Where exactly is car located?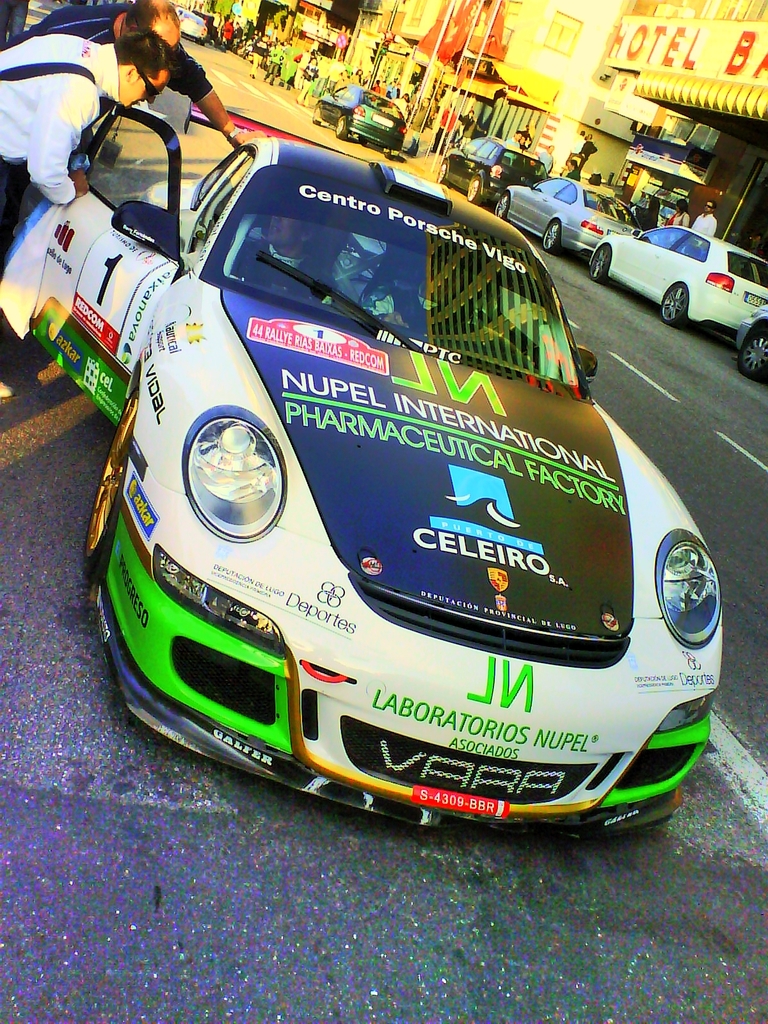
Its bounding box is (left=742, top=301, right=767, bottom=383).
